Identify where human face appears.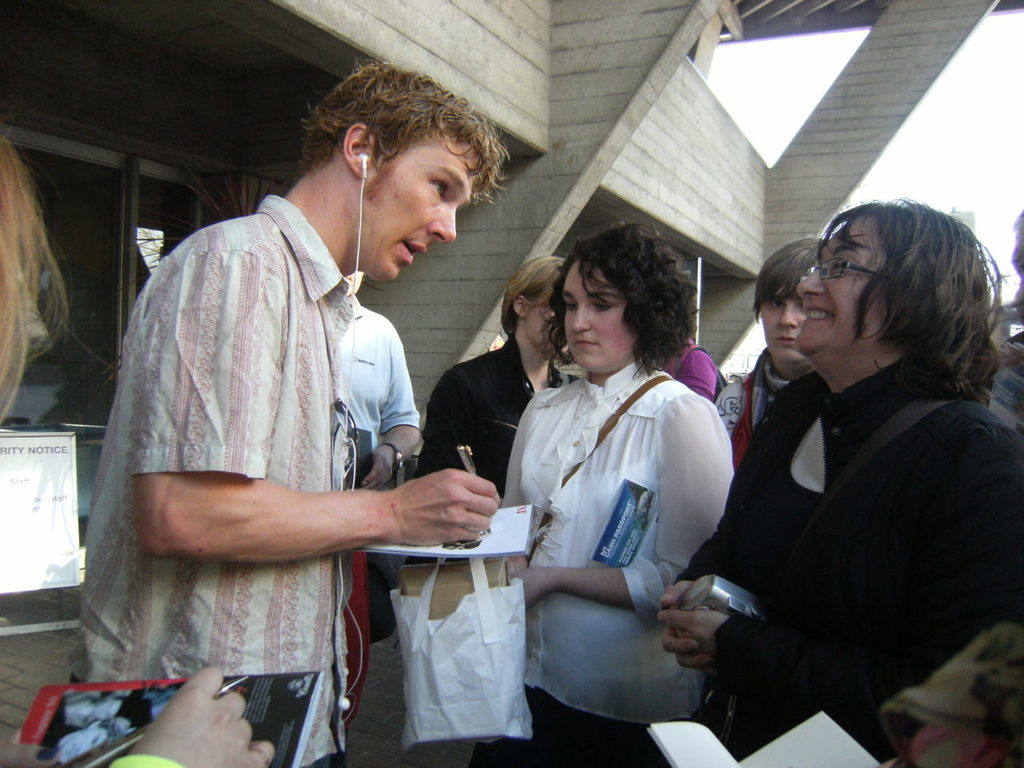
Appears at 759, 293, 805, 361.
